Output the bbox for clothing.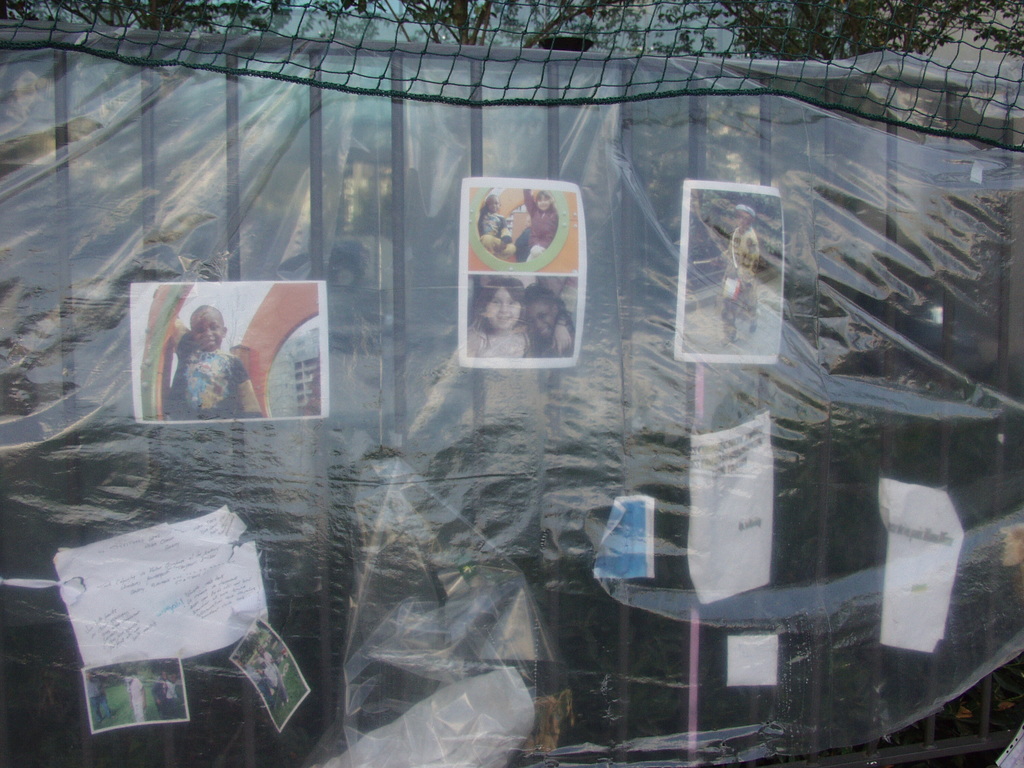
bbox=[527, 187, 555, 265].
